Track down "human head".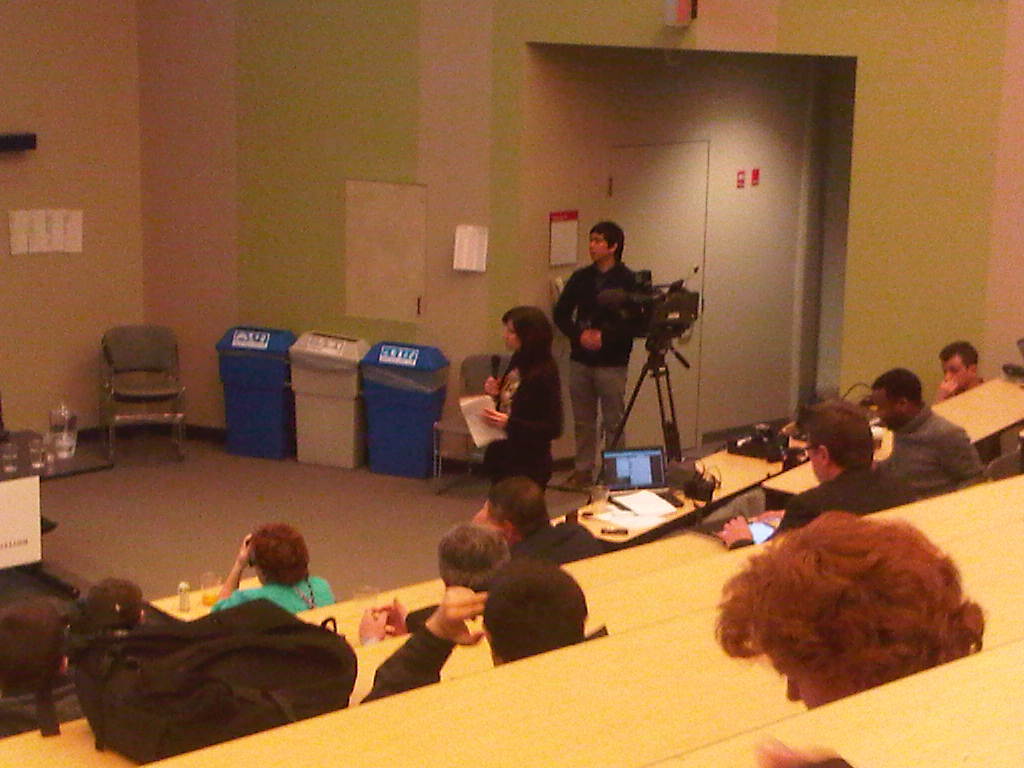
Tracked to x1=483, y1=560, x2=591, y2=668.
